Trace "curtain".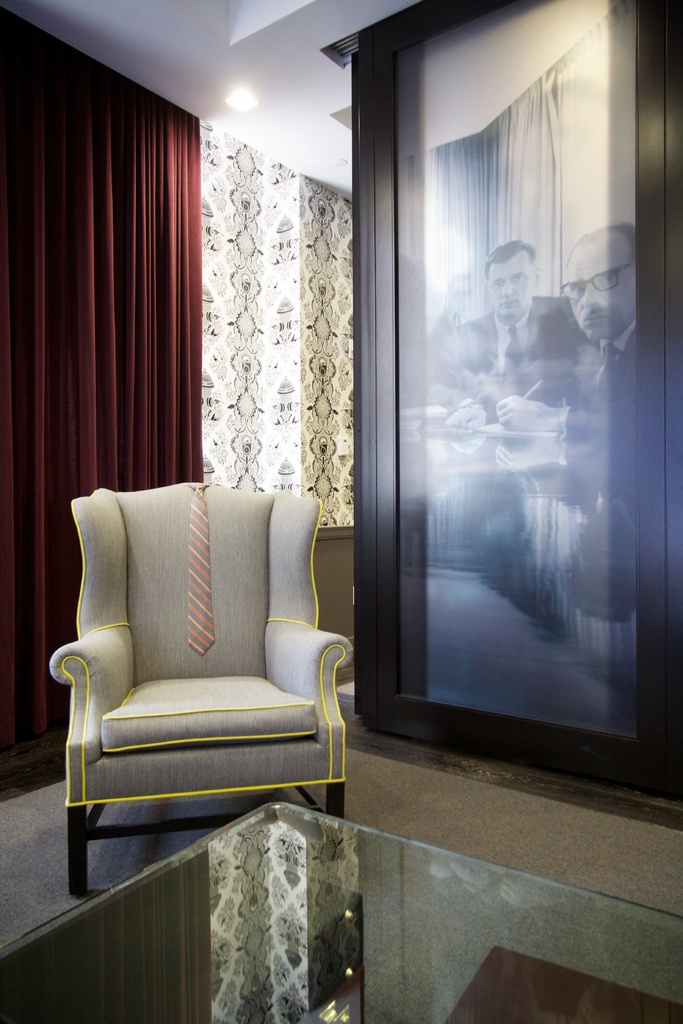
Traced to bbox=(201, 134, 356, 536).
